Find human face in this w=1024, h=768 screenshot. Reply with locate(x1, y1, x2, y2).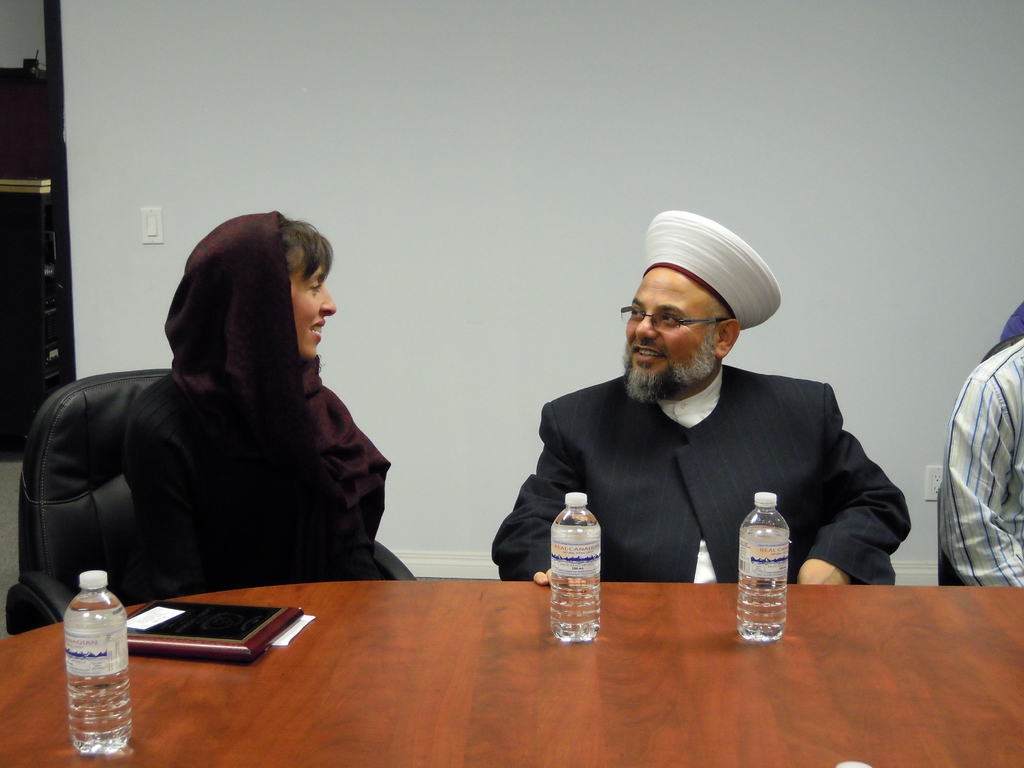
locate(292, 262, 335, 352).
